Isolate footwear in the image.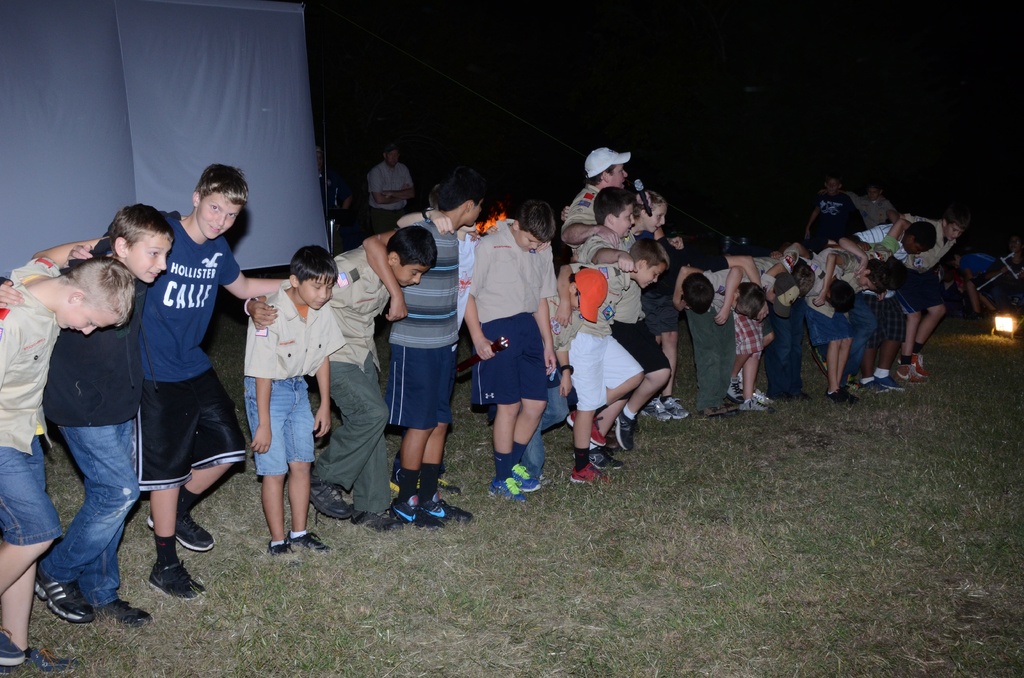
Isolated region: [x1=868, y1=374, x2=906, y2=396].
